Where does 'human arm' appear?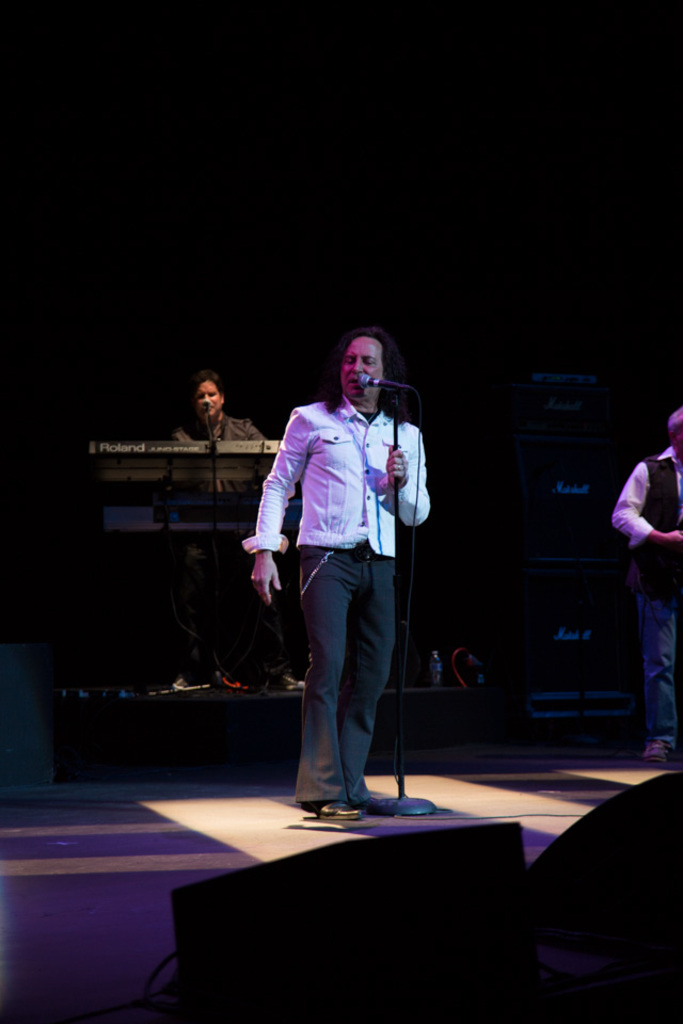
Appears at <box>238,419,273,464</box>.
